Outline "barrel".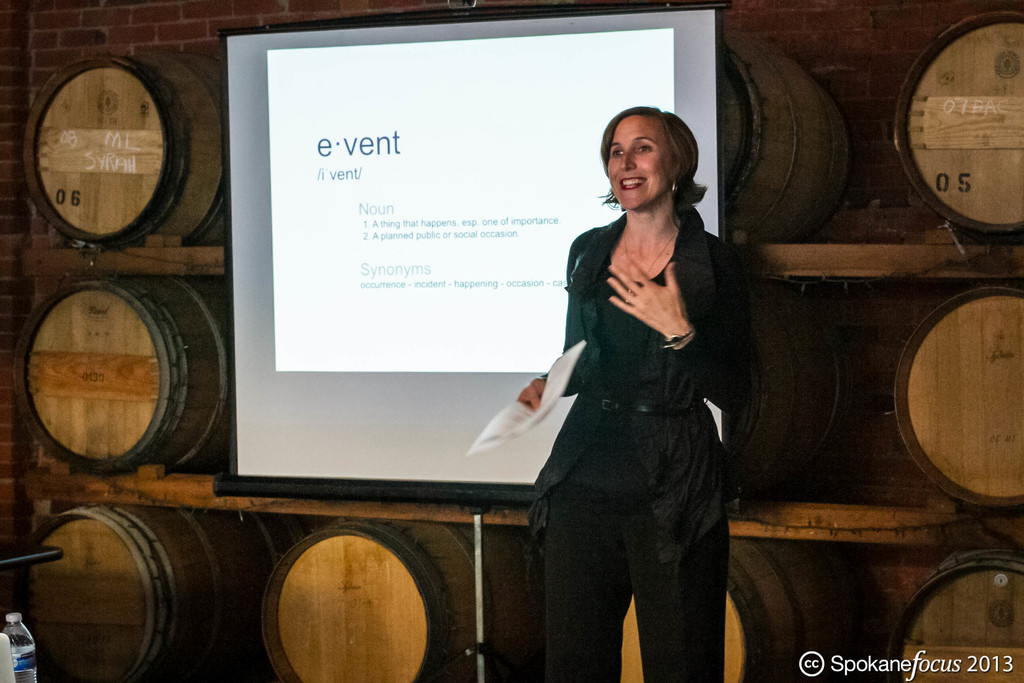
Outline: [left=15, top=497, right=304, bottom=682].
